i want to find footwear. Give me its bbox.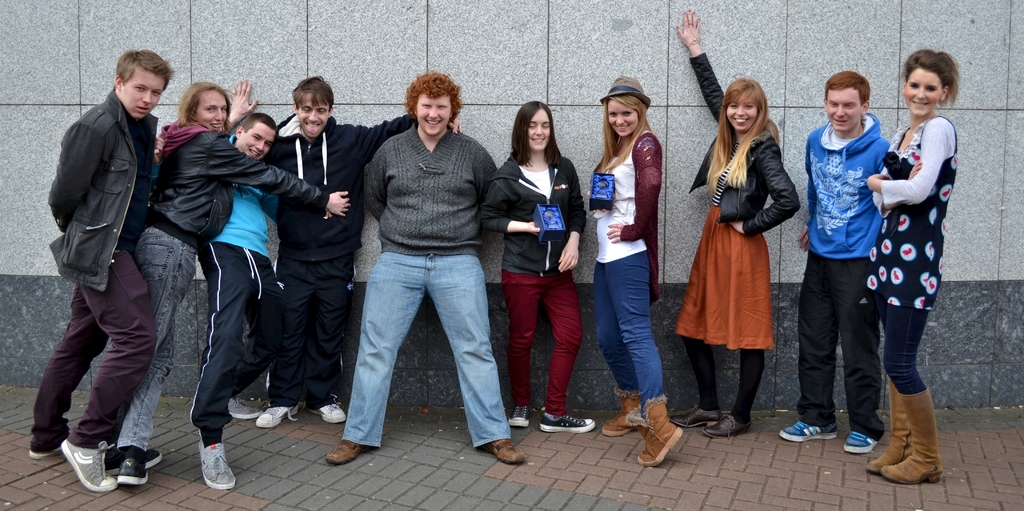
[left=778, top=418, right=837, bottom=447].
